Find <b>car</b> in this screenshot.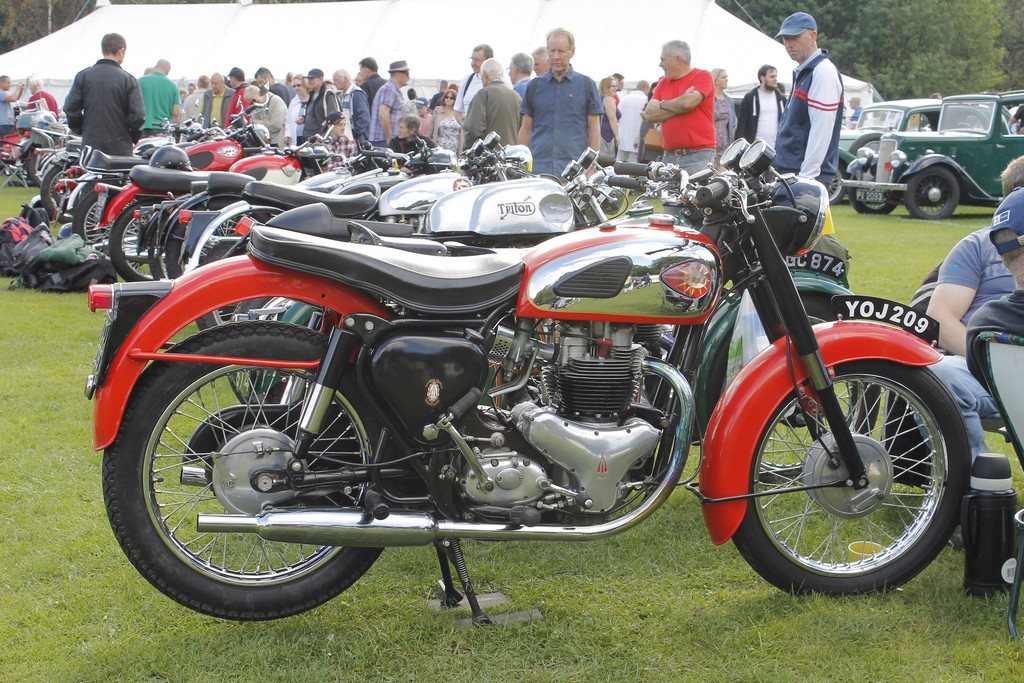
The bounding box for <b>car</b> is (x1=819, y1=93, x2=950, y2=207).
